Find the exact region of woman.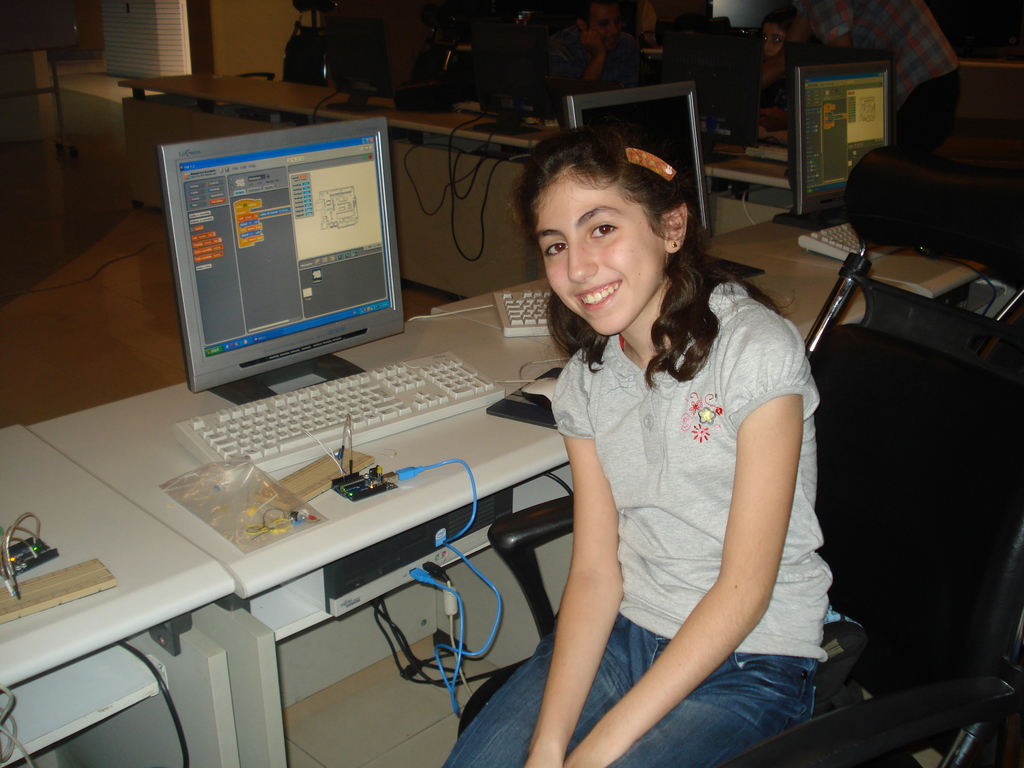
Exact region: 442/122/828/767.
